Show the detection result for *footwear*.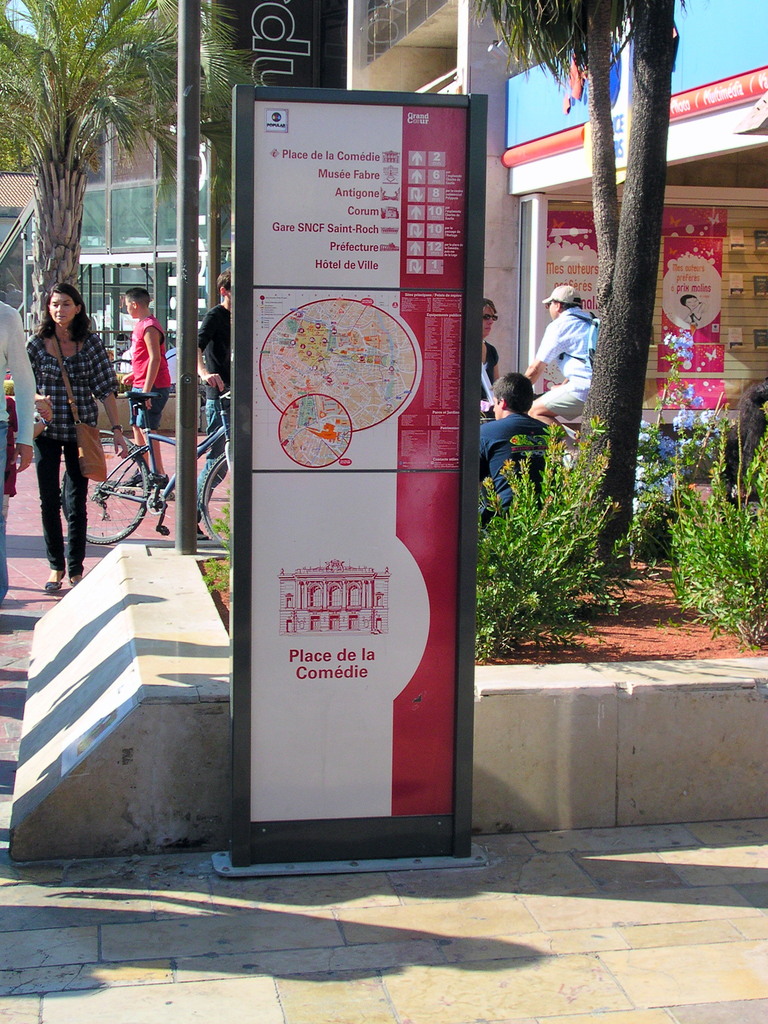
(140,472,168,487).
